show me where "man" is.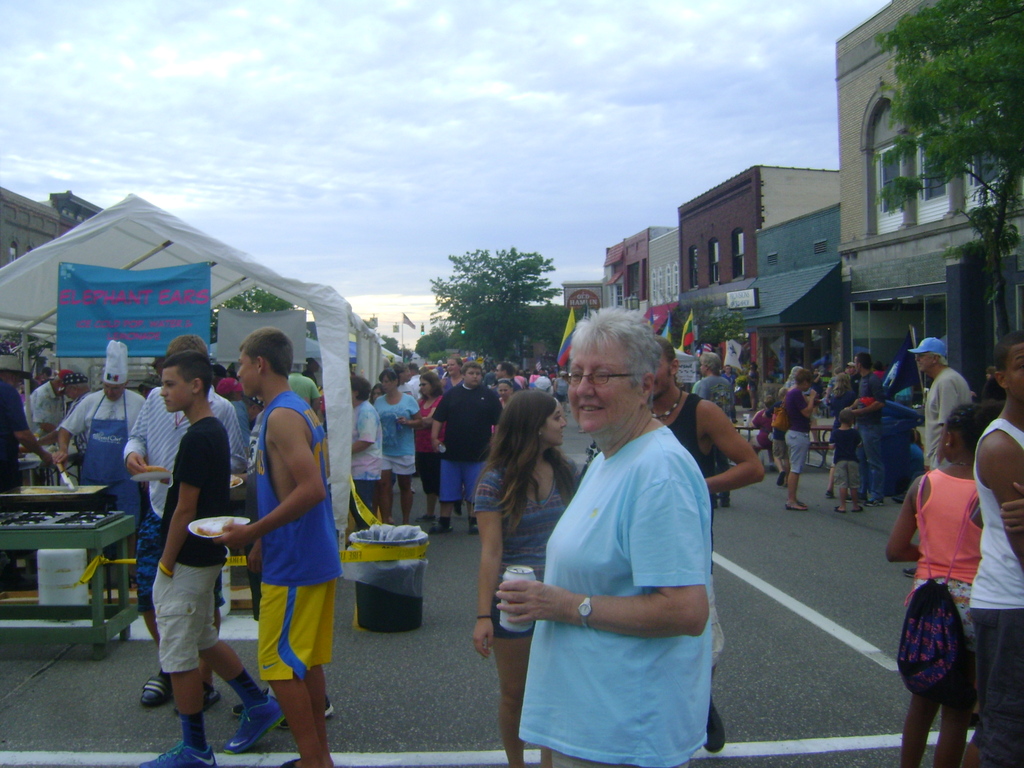
"man" is at <box>955,326,1023,767</box>.
